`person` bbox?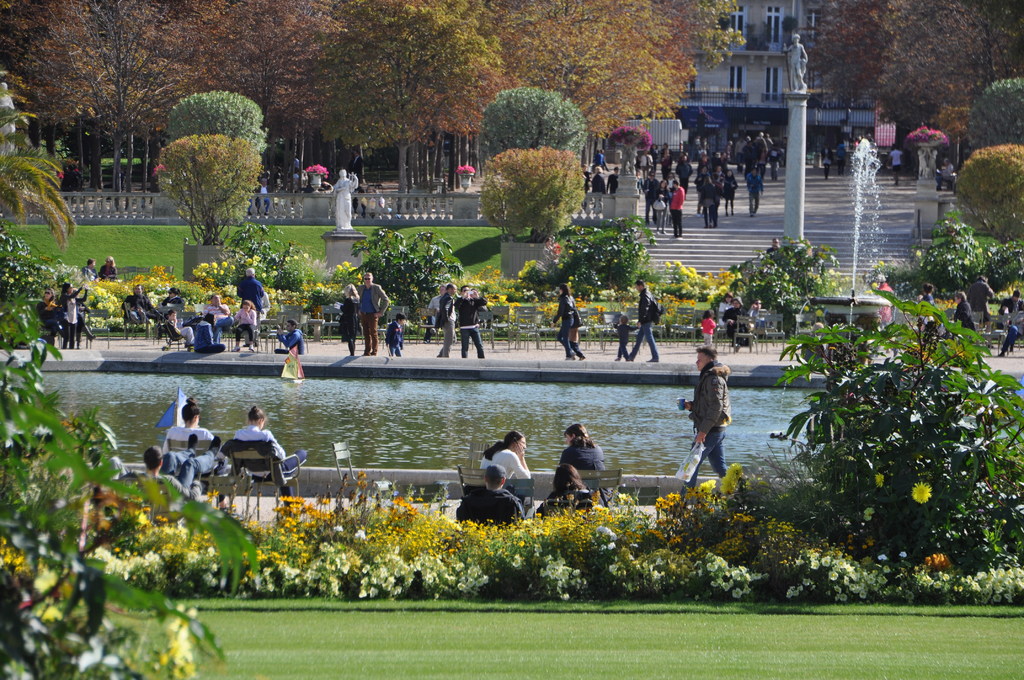
l=938, t=158, r=957, b=196
